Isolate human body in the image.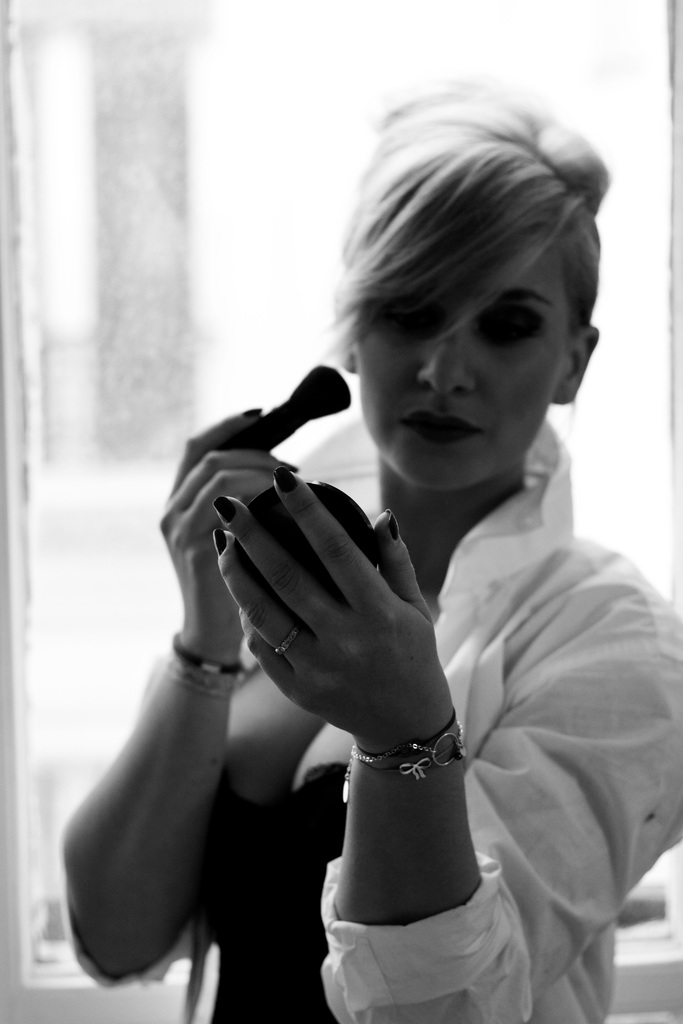
Isolated region: (88,250,625,996).
